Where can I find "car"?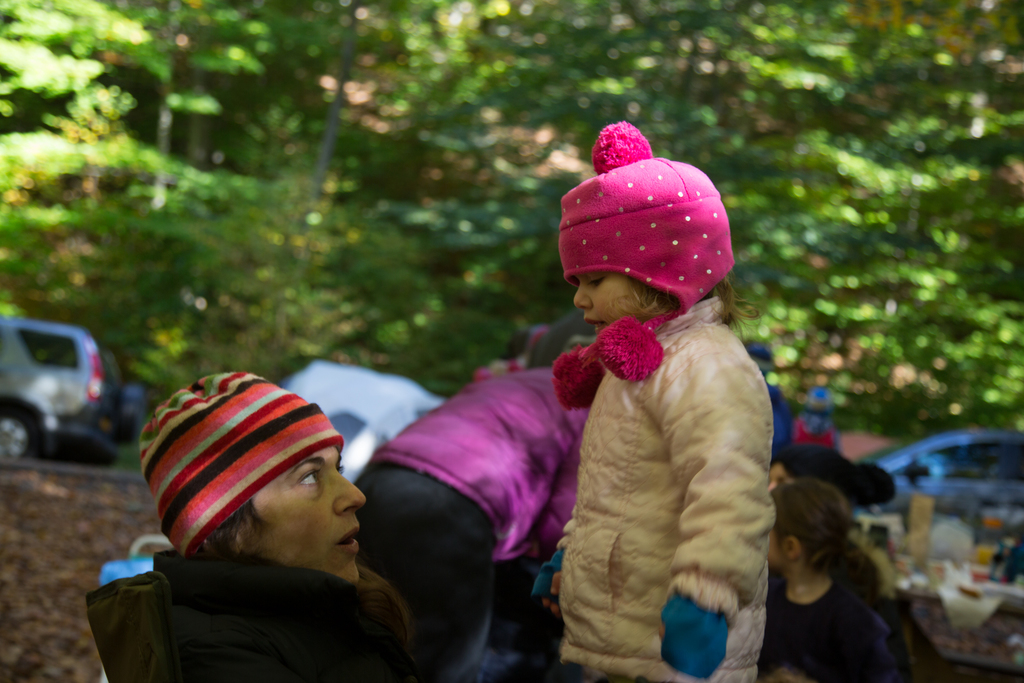
You can find it at box(862, 436, 1023, 522).
